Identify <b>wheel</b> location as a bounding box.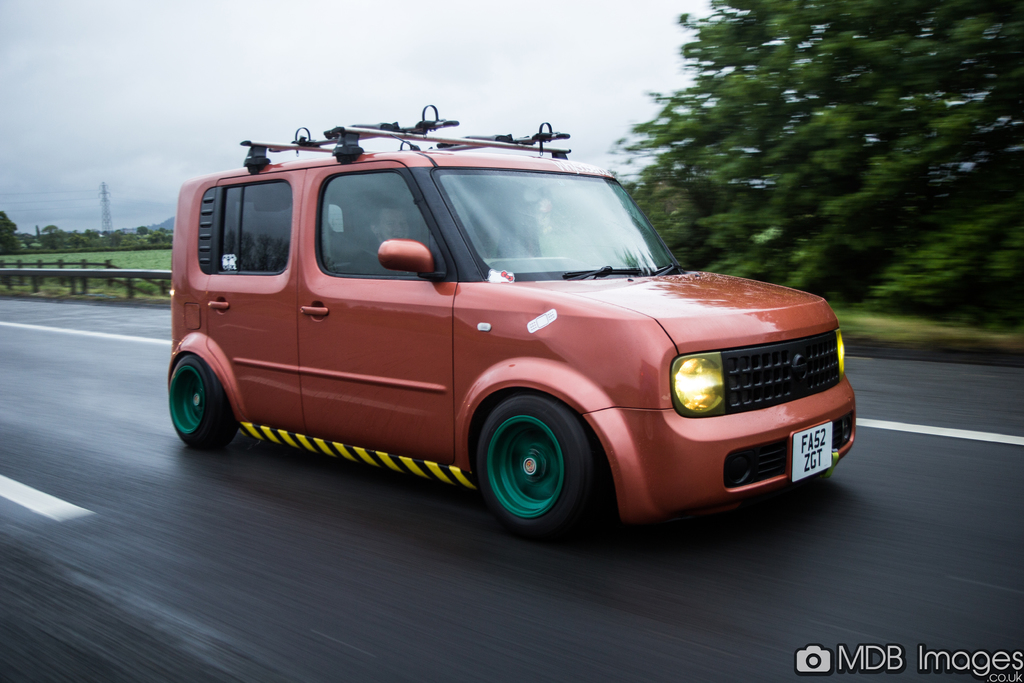
detection(168, 354, 239, 448).
